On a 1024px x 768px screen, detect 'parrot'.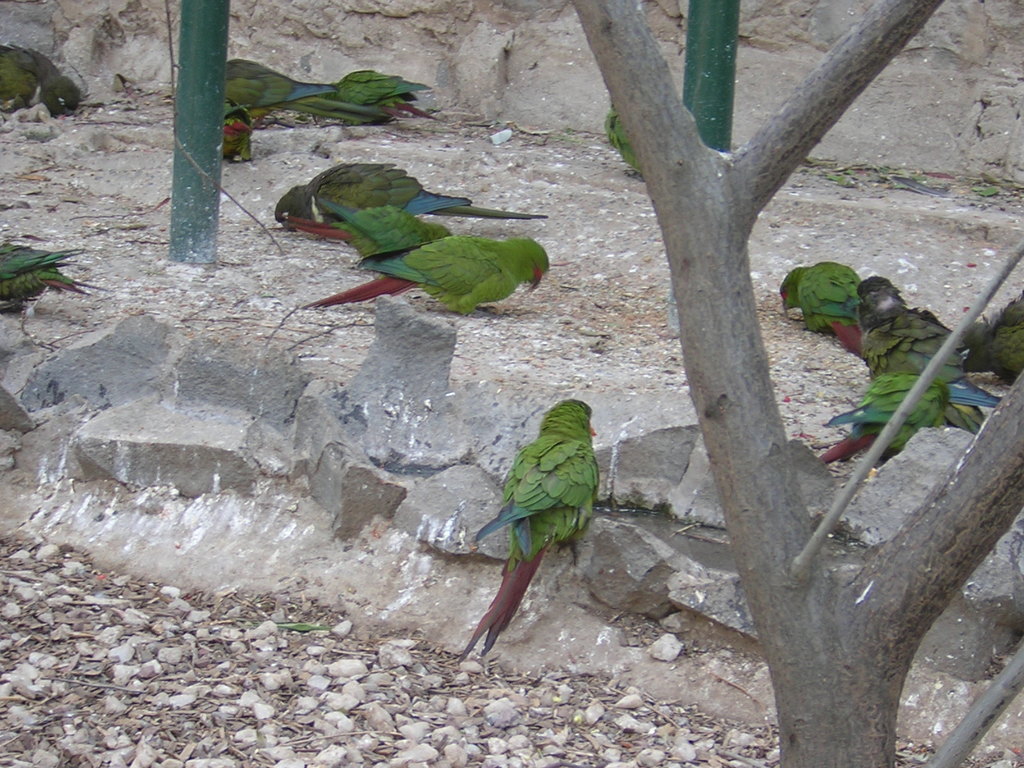
x1=967, y1=288, x2=1023, y2=383.
